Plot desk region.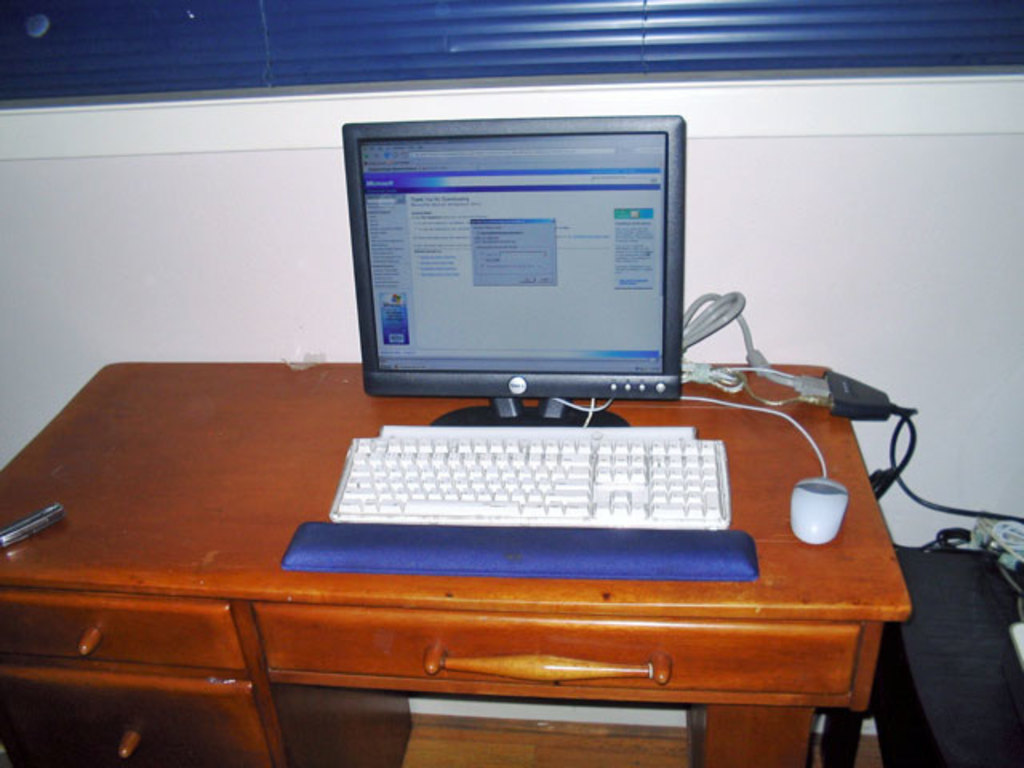
Plotted at Rect(0, 307, 973, 767).
